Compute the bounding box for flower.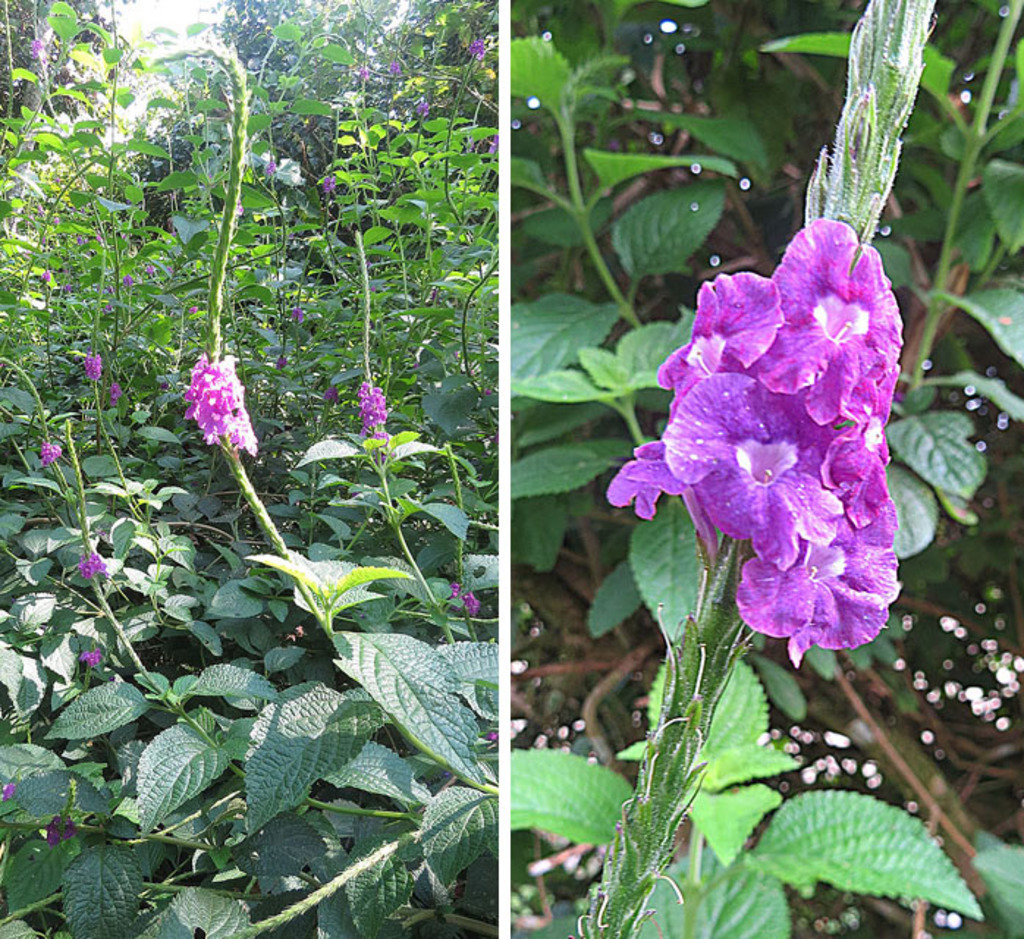
rect(3, 778, 22, 798).
